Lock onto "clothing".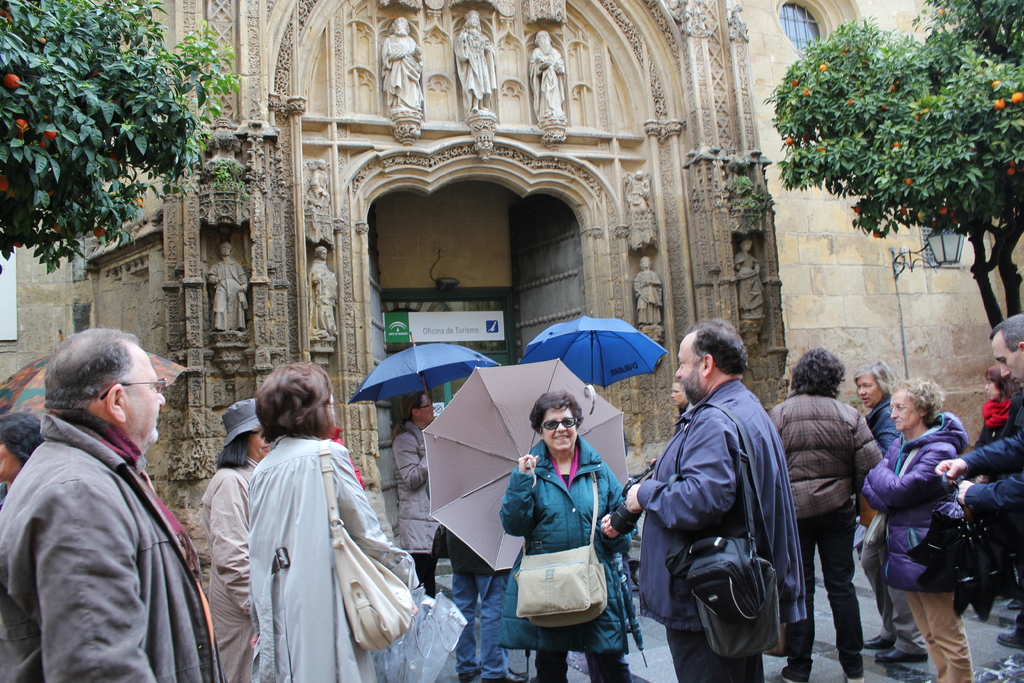
Locked: 442, 529, 518, 682.
